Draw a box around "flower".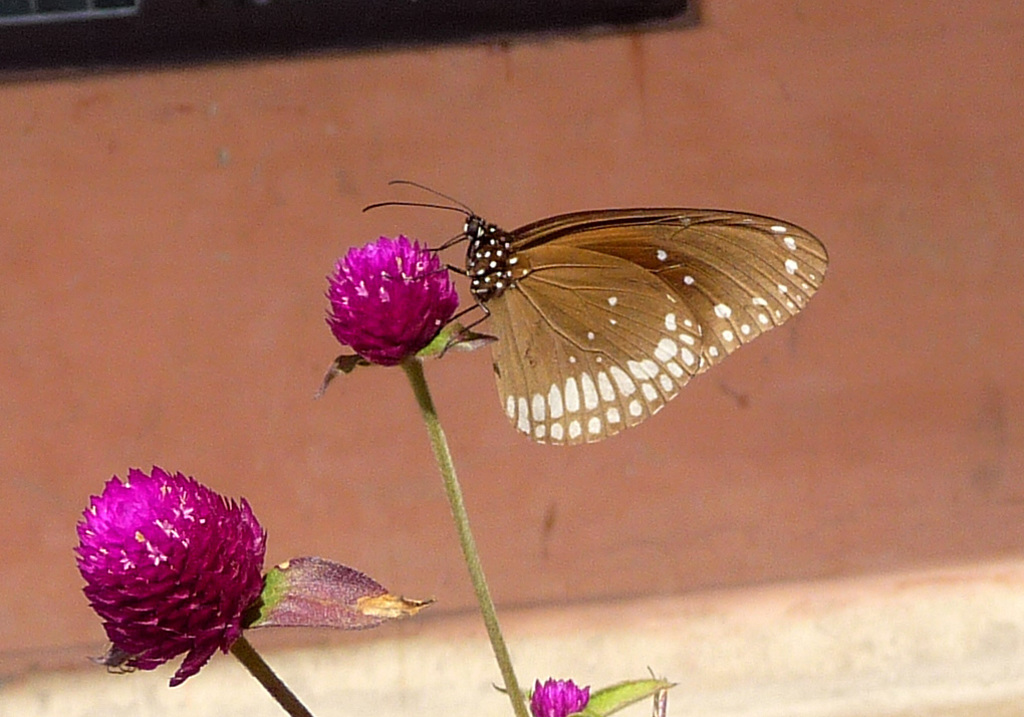
region(522, 670, 593, 716).
